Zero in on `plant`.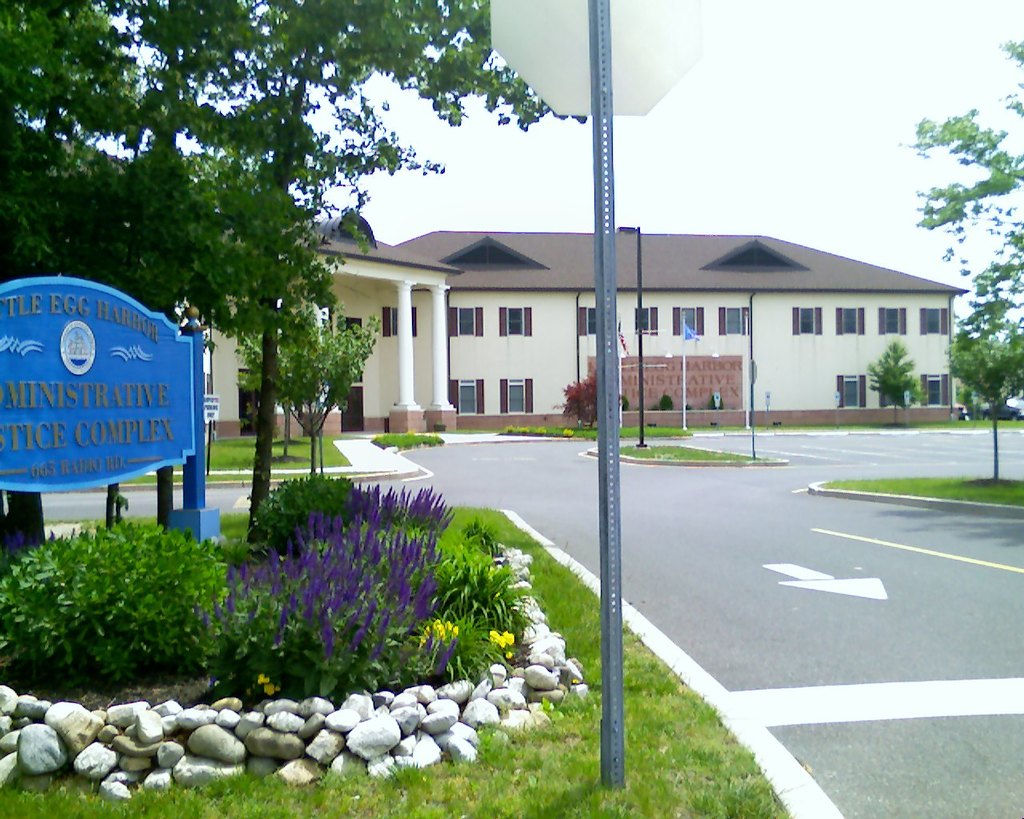
Zeroed in: (left=416, top=587, right=518, bottom=689).
